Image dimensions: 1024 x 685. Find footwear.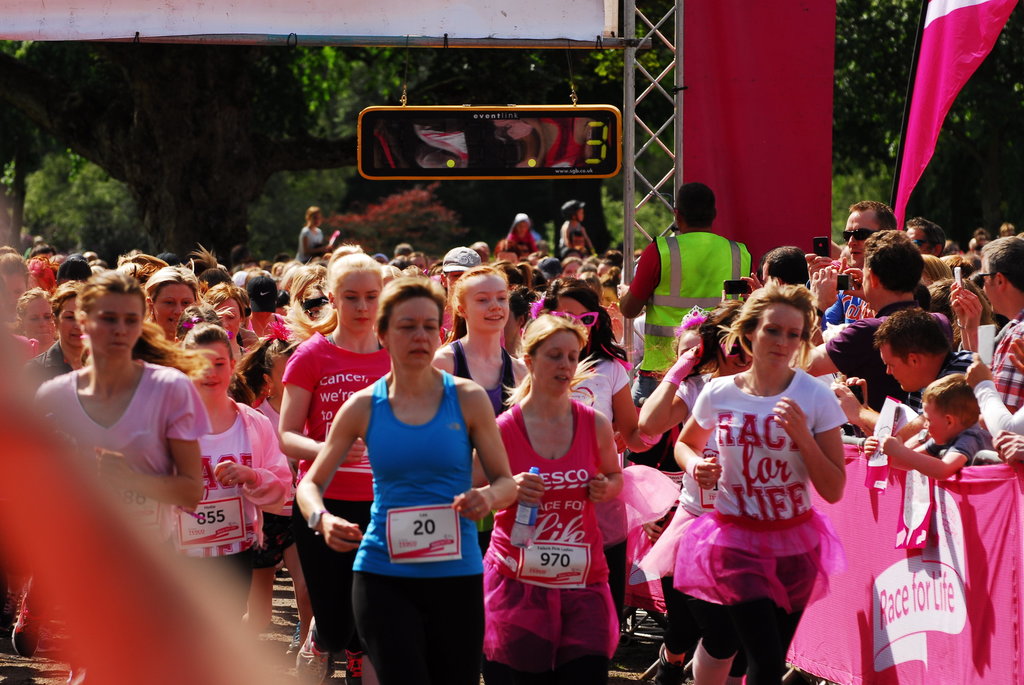
298:615:329:684.
